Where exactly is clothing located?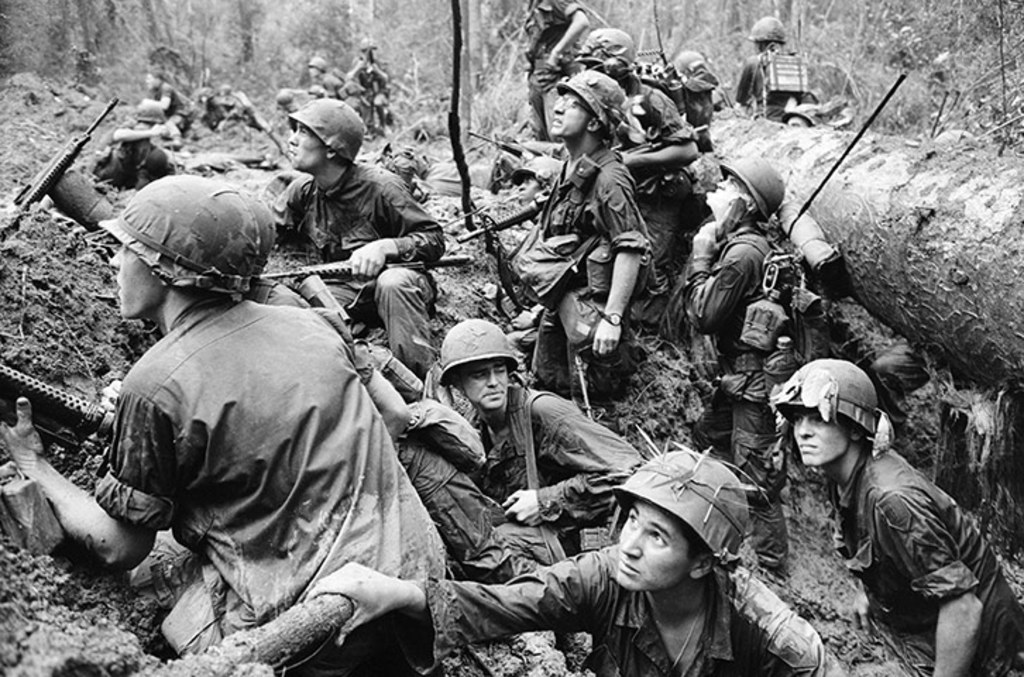
Its bounding box is box(481, 389, 649, 570).
